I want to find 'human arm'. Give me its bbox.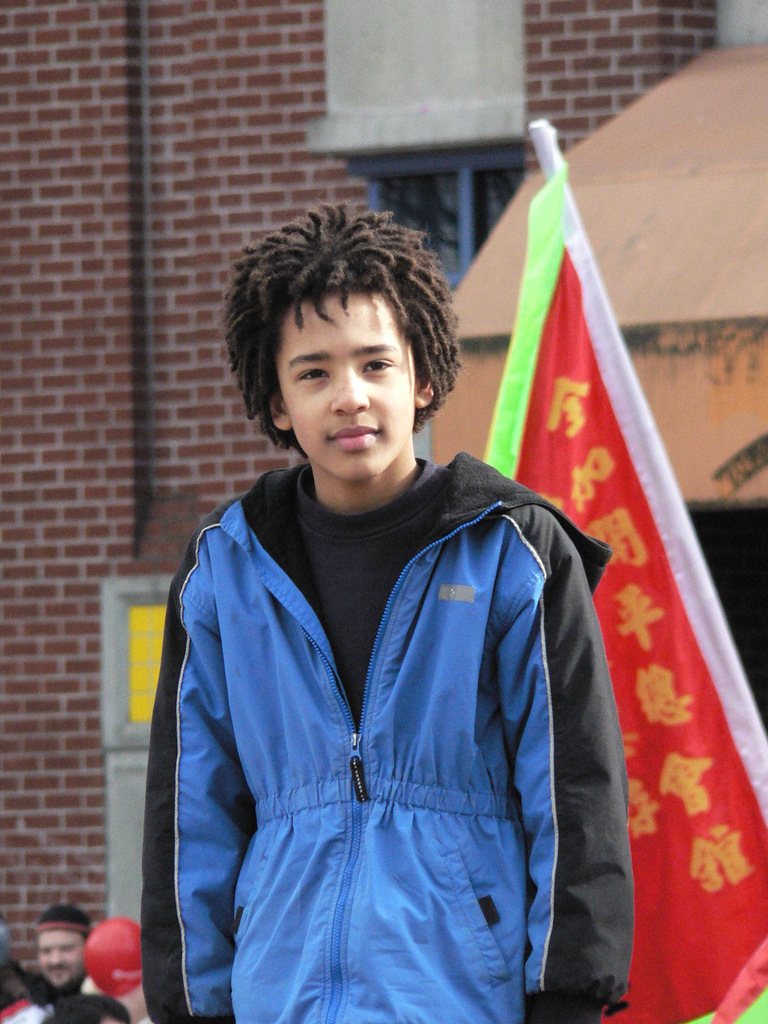
490, 547, 628, 1023.
